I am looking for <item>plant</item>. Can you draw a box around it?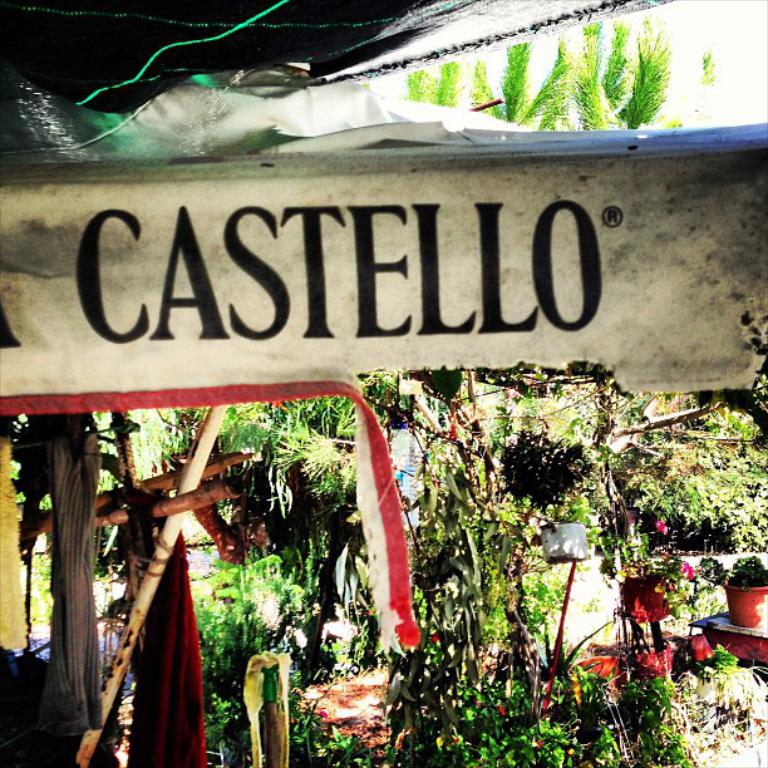
Sure, the bounding box is <box>501,35,542,125</box>.
